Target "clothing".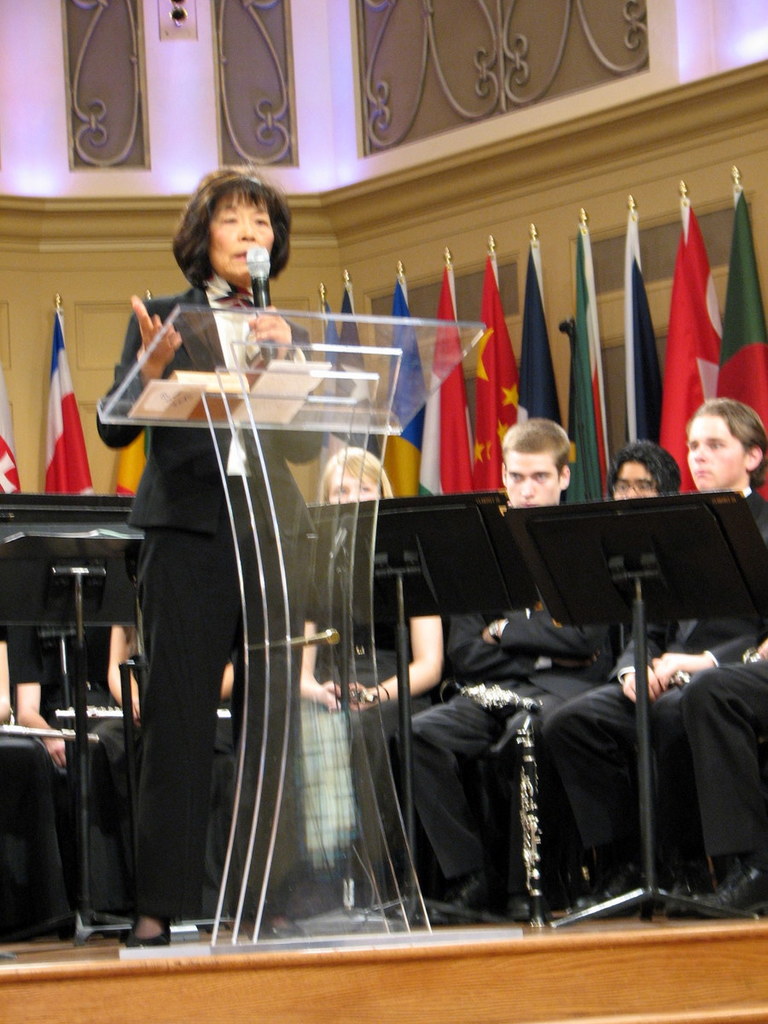
Target region: bbox=[16, 619, 163, 915].
